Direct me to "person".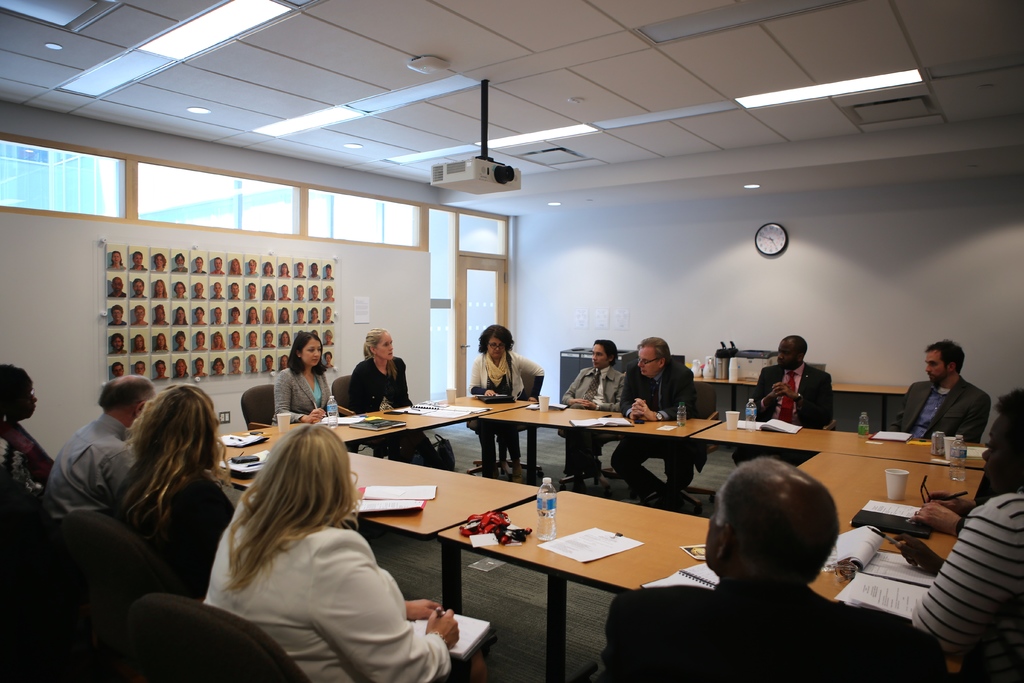
Direction: (47, 378, 154, 518).
